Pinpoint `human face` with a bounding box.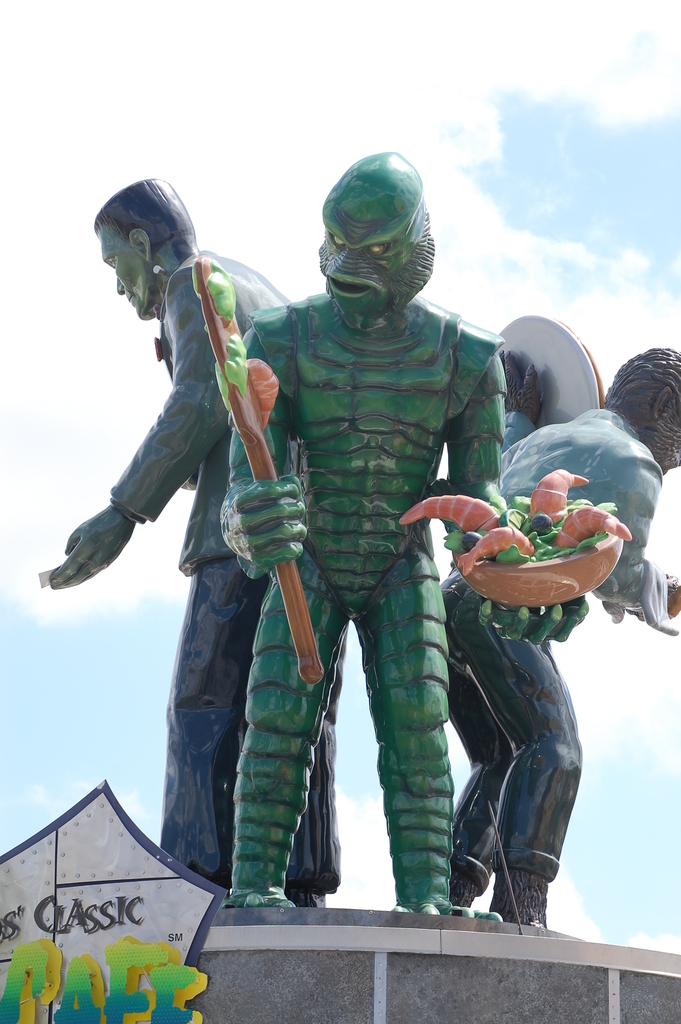
[left=96, top=232, right=149, bottom=317].
